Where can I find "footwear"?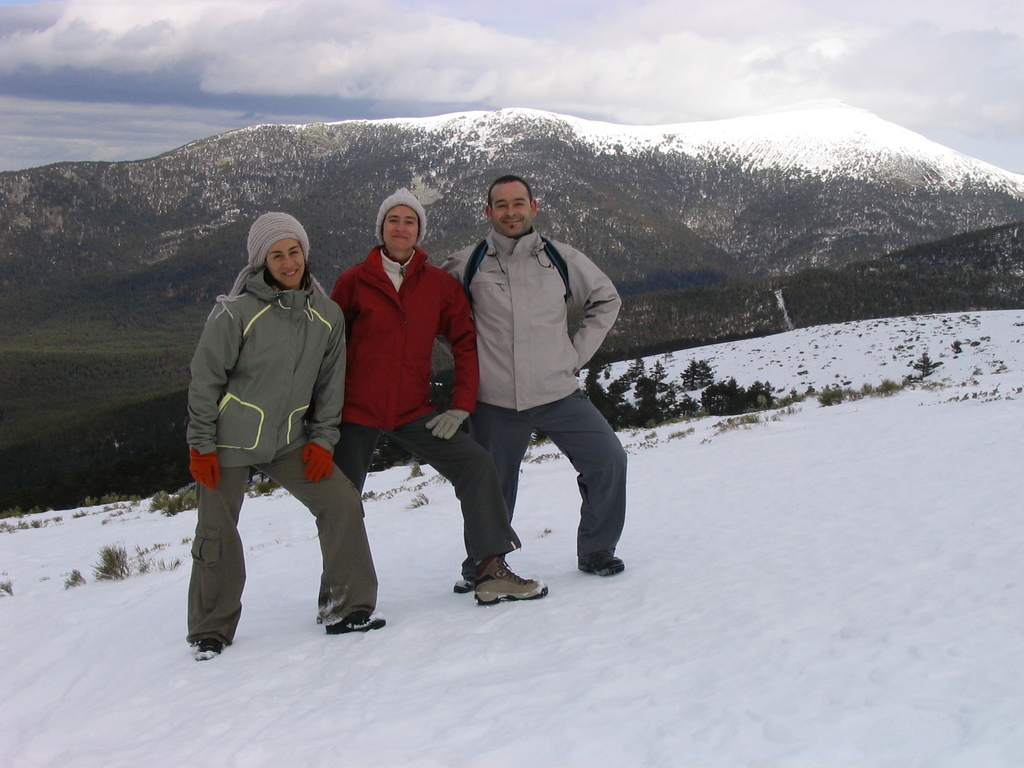
You can find it at (x1=473, y1=554, x2=547, y2=604).
